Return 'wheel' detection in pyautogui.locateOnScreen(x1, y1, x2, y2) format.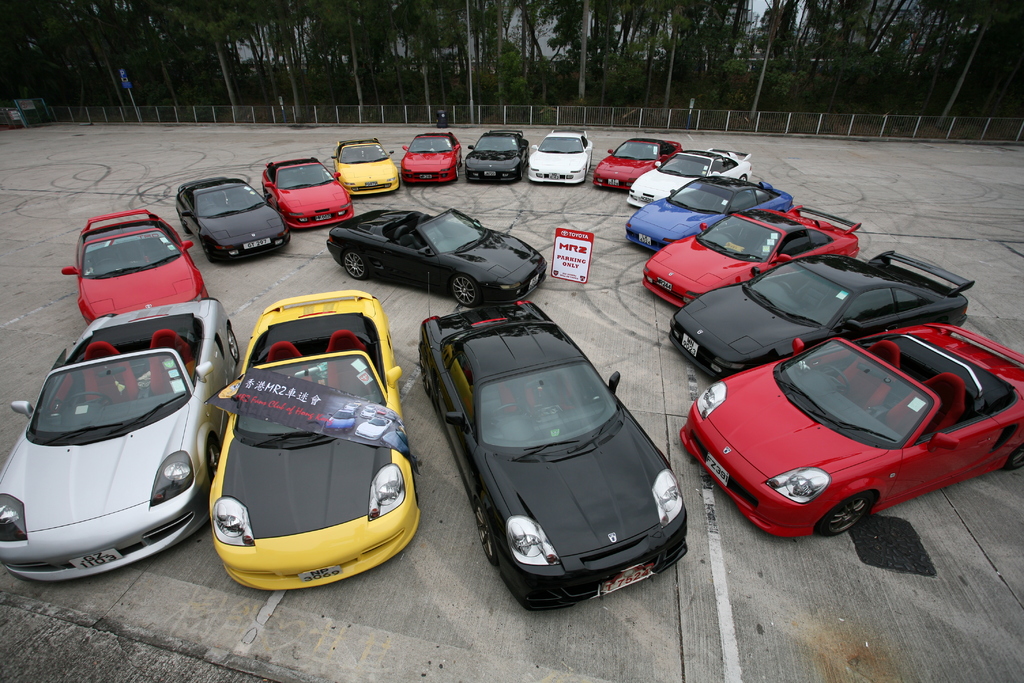
pyautogui.locateOnScreen(815, 490, 875, 537).
